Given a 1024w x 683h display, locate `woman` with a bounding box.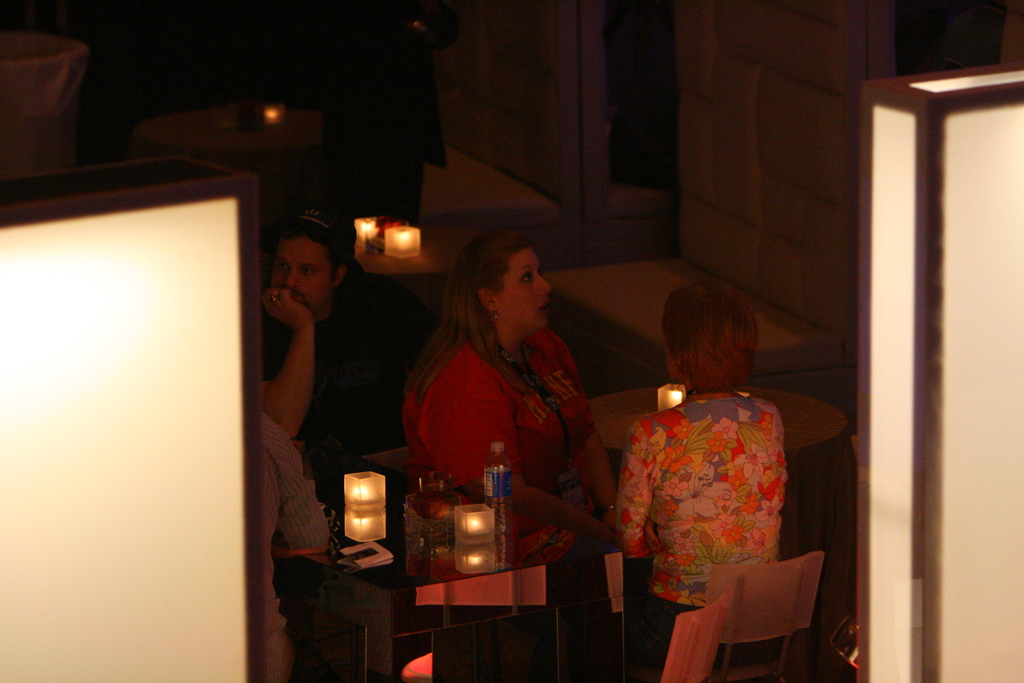
Located: 393,218,611,557.
